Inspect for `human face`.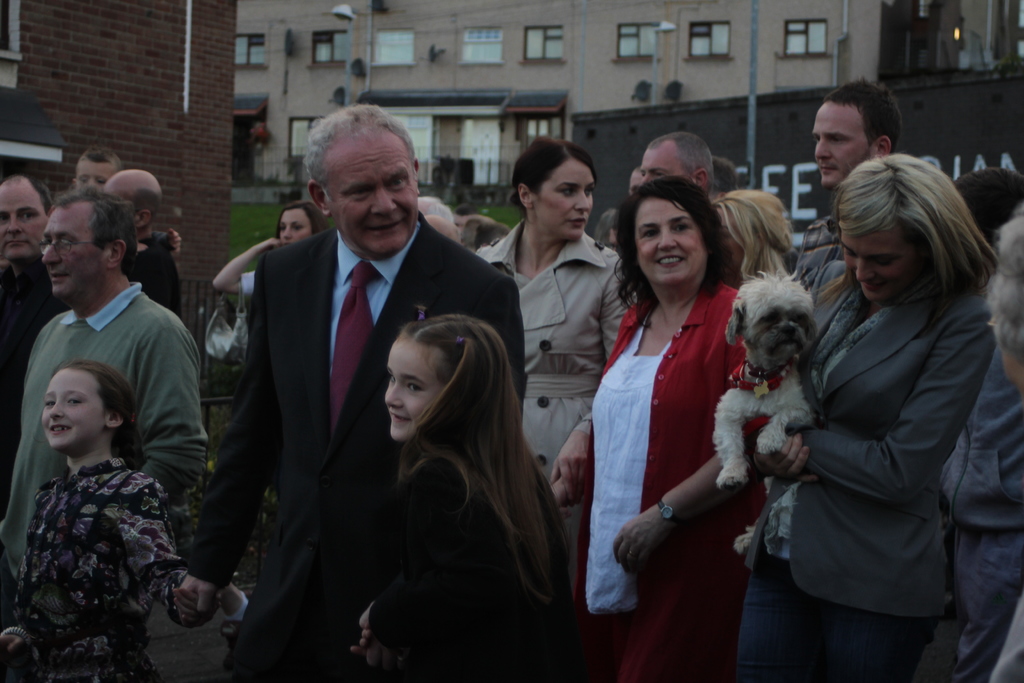
Inspection: box(0, 176, 46, 261).
